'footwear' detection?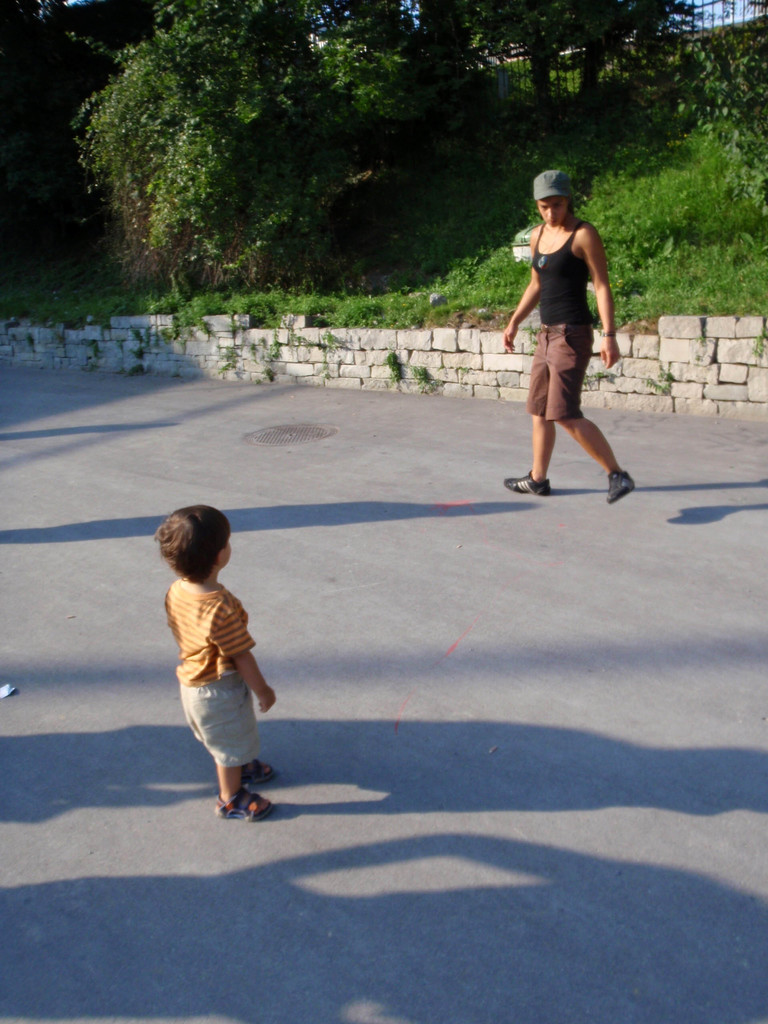
left=604, top=469, right=636, bottom=506
